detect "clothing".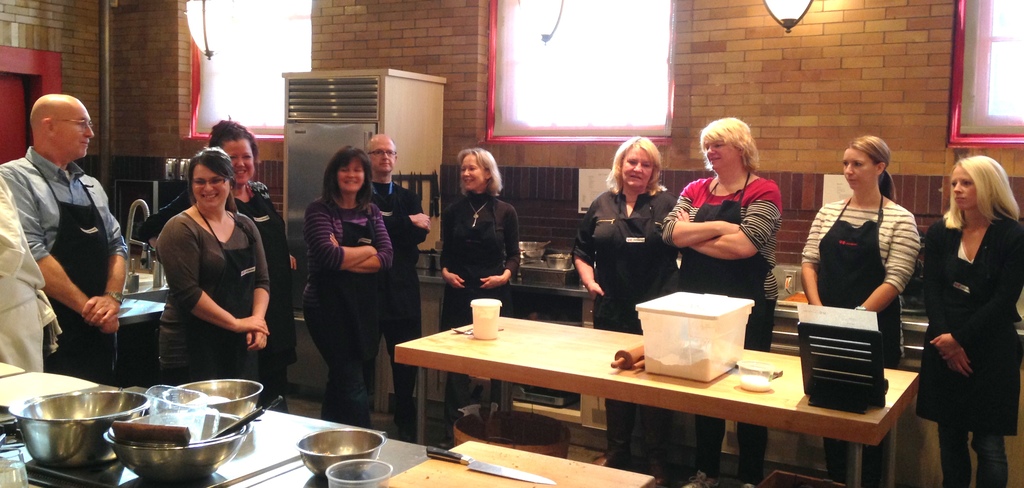
Detected at (left=303, top=191, right=395, bottom=425).
